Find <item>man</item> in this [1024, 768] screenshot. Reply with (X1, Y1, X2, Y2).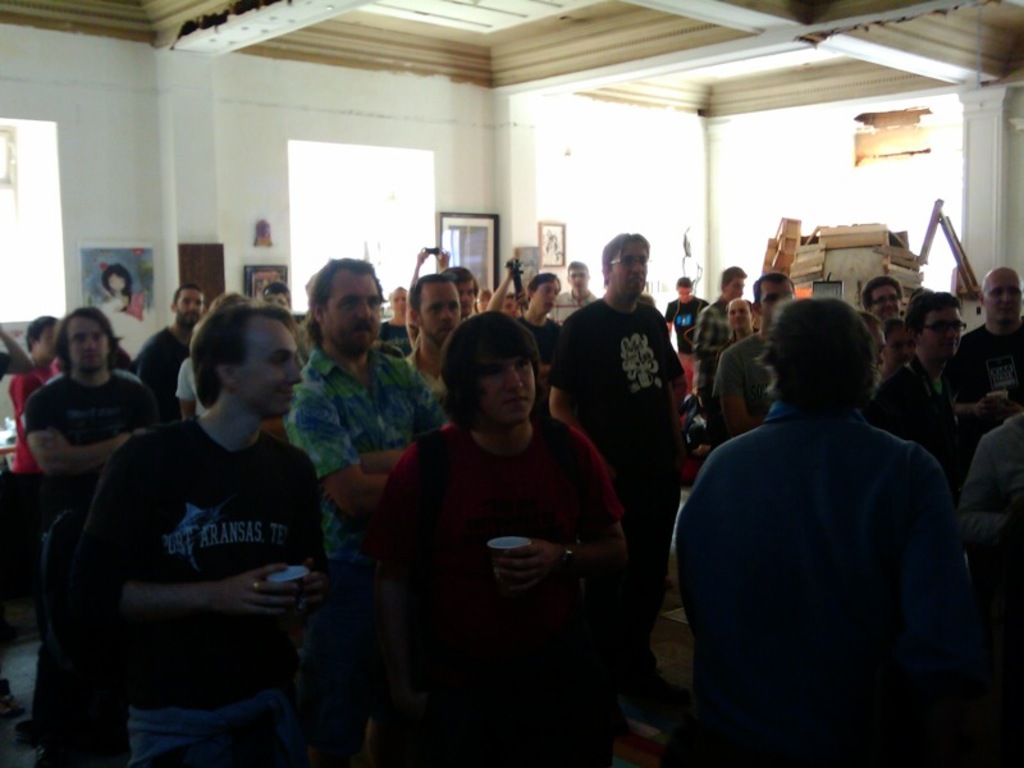
(867, 285, 970, 507).
